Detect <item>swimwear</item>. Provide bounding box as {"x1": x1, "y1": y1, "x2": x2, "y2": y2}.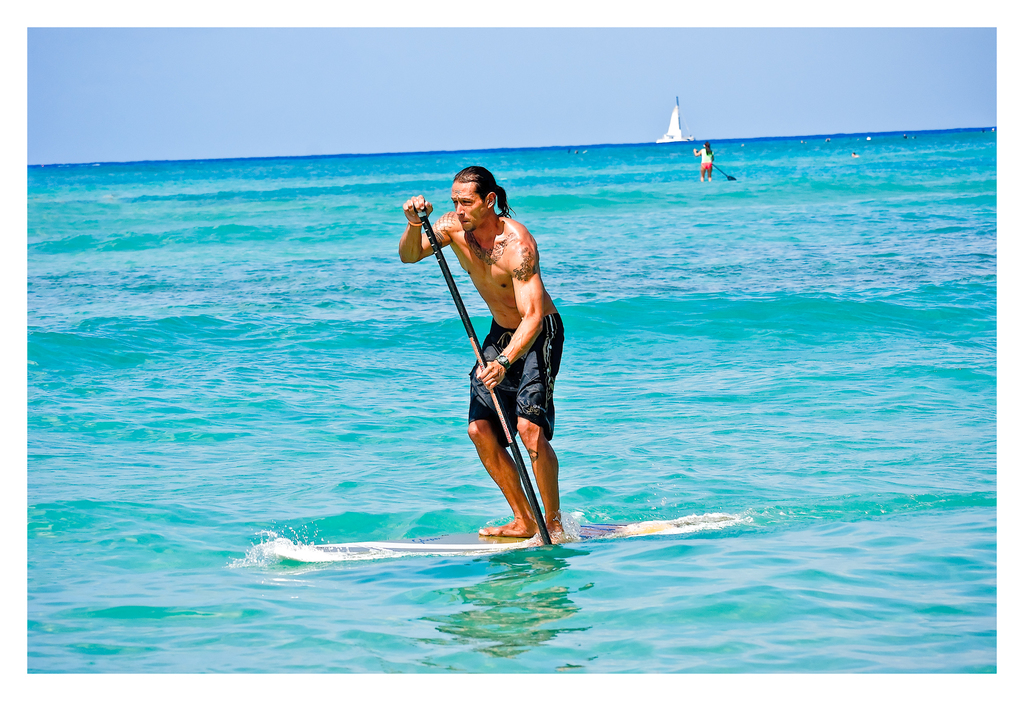
{"x1": 469, "y1": 307, "x2": 565, "y2": 440}.
